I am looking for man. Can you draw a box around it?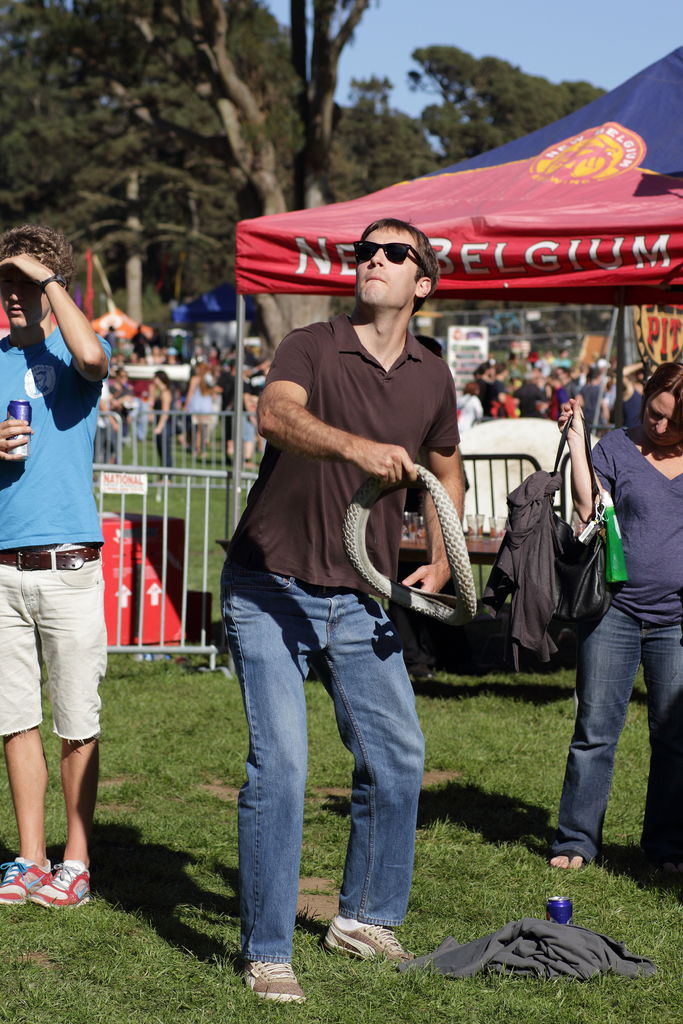
Sure, the bounding box is region(211, 357, 246, 468).
